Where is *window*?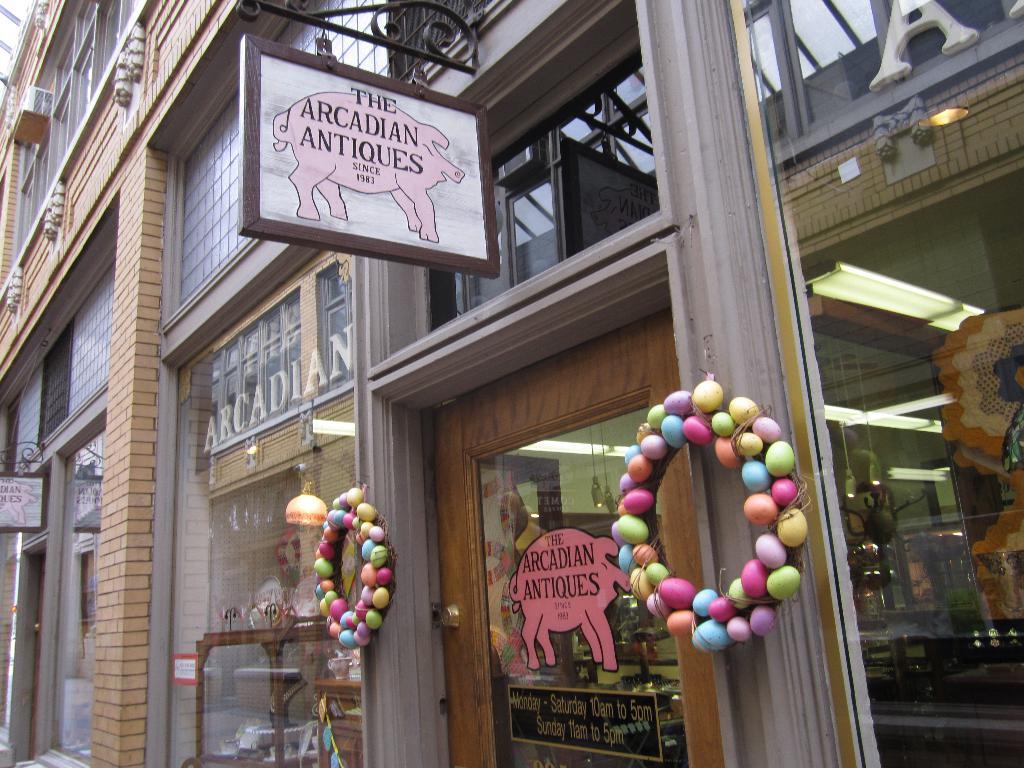
{"x1": 24, "y1": 428, "x2": 105, "y2": 767}.
